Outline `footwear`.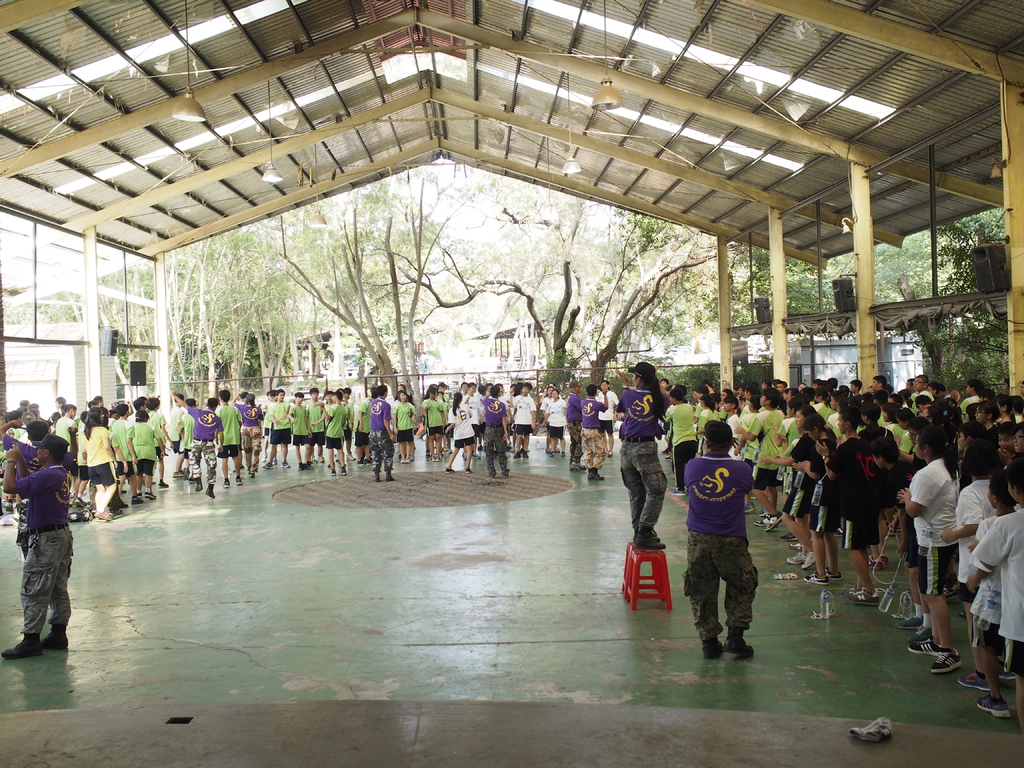
Outline: (x1=762, y1=515, x2=780, y2=526).
